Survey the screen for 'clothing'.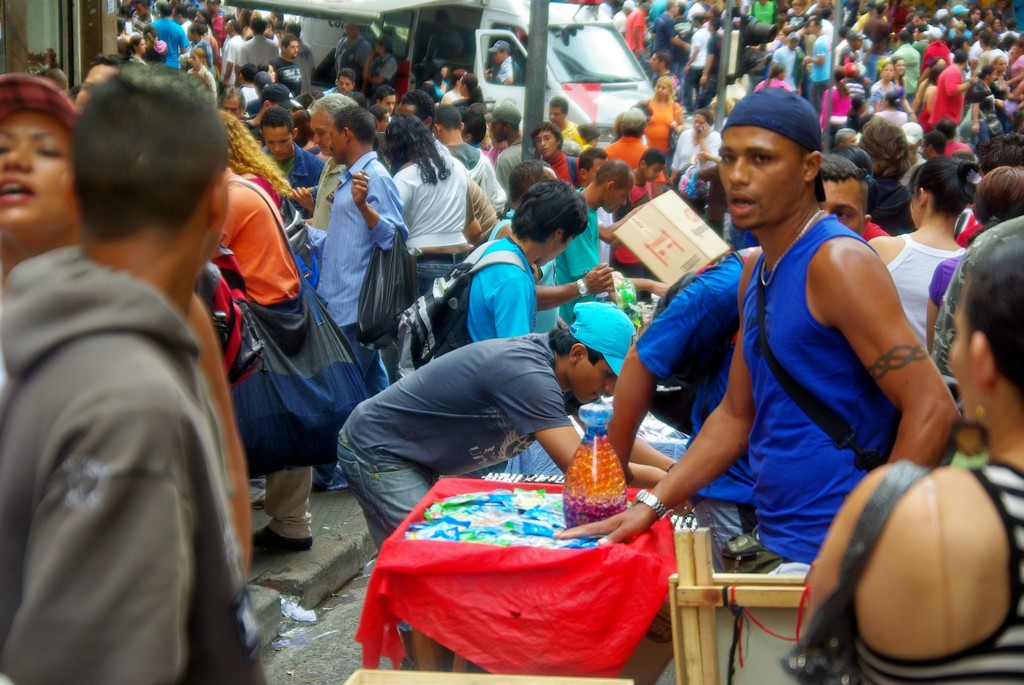
Survey found: select_region(856, 455, 1023, 684).
